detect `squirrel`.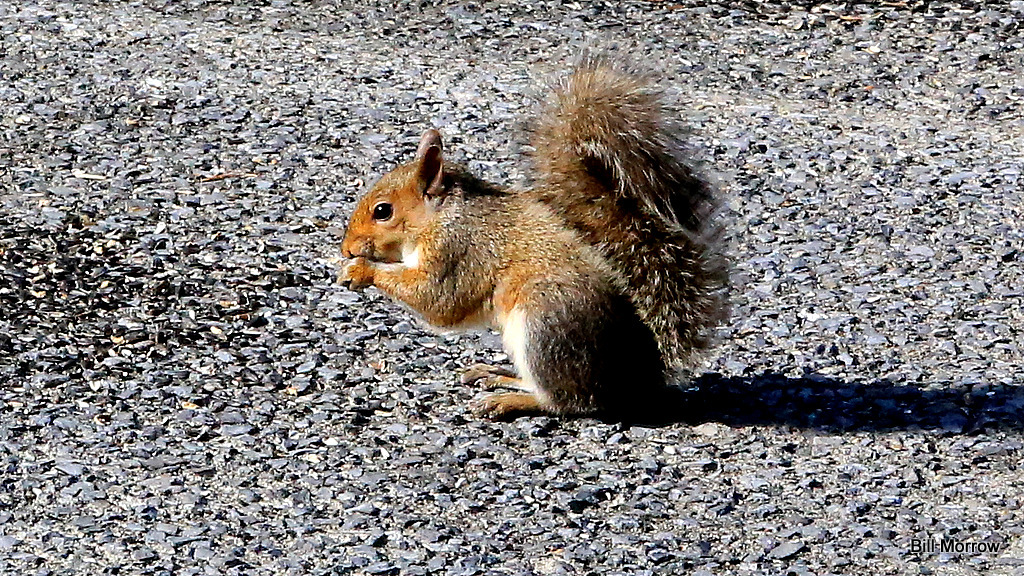
Detected at select_region(334, 48, 737, 422).
